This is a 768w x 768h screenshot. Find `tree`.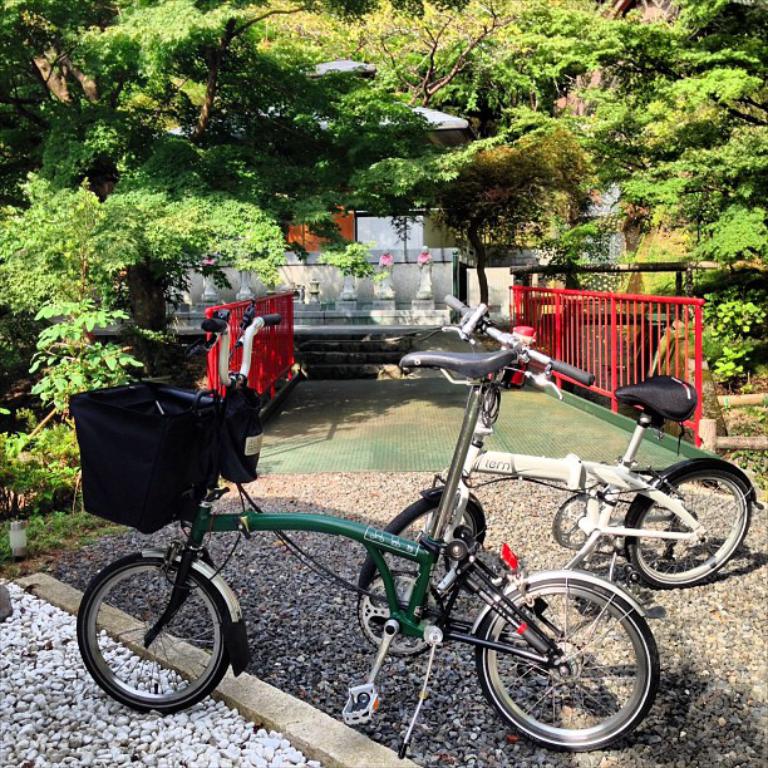
Bounding box: 405/1/550/105.
